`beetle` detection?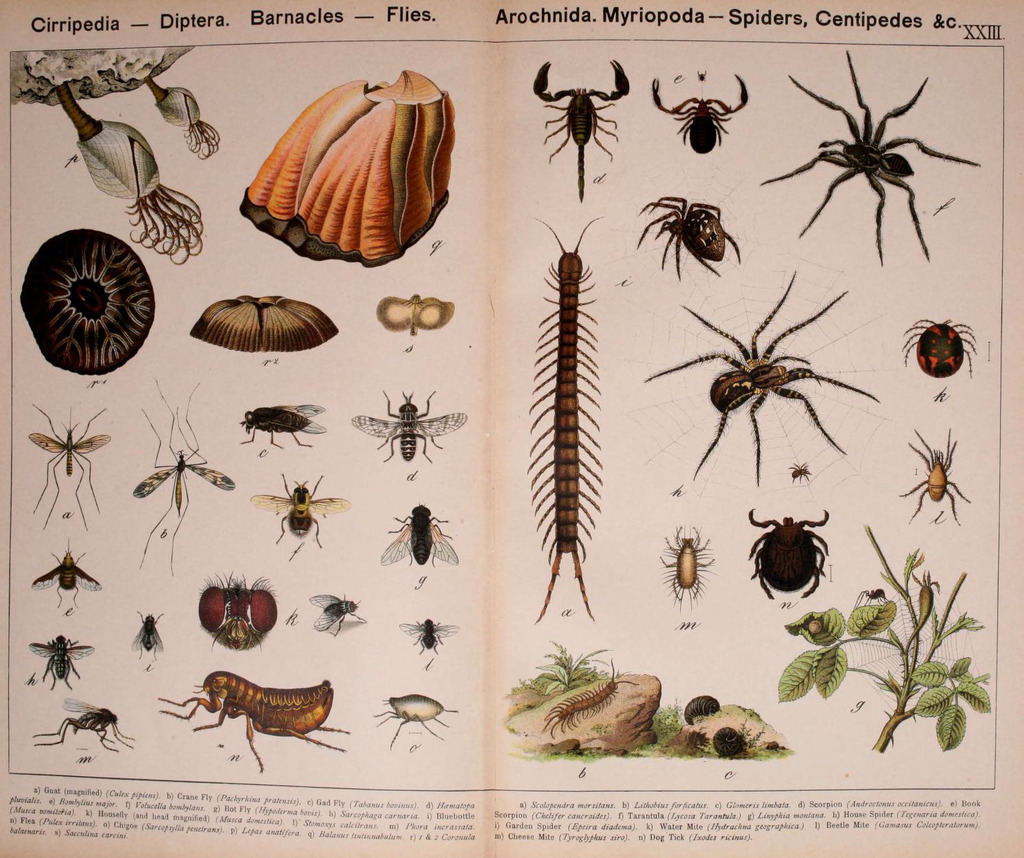
898:317:982:370
